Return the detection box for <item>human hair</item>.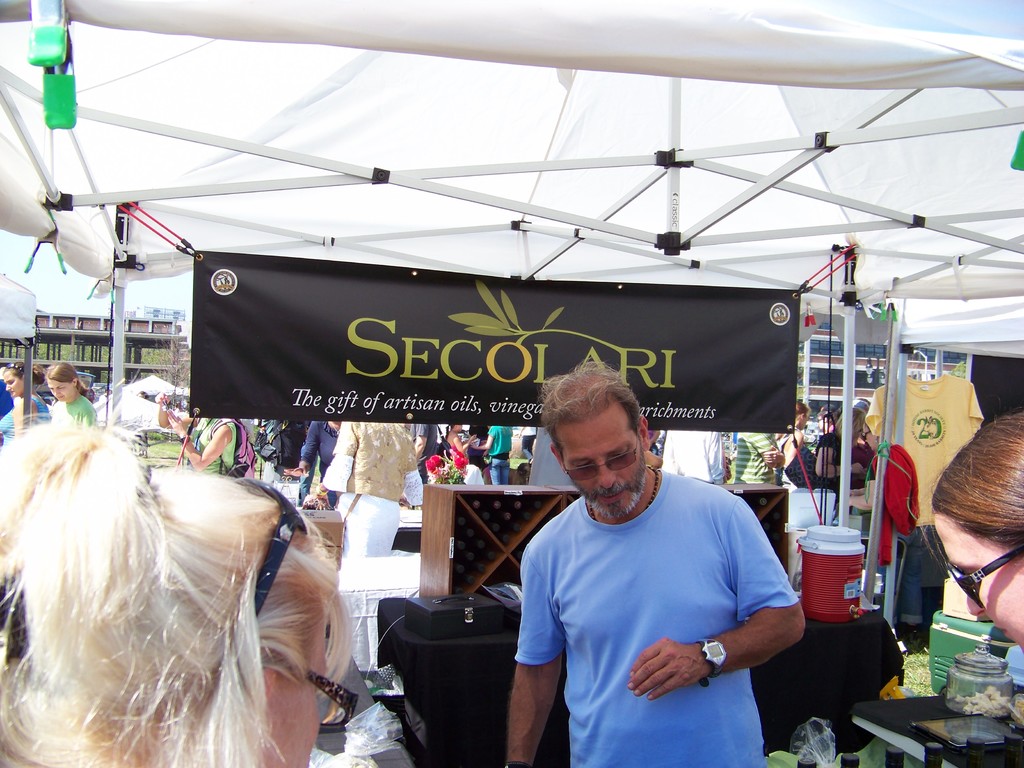
l=916, t=403, r=1023, b=570.
